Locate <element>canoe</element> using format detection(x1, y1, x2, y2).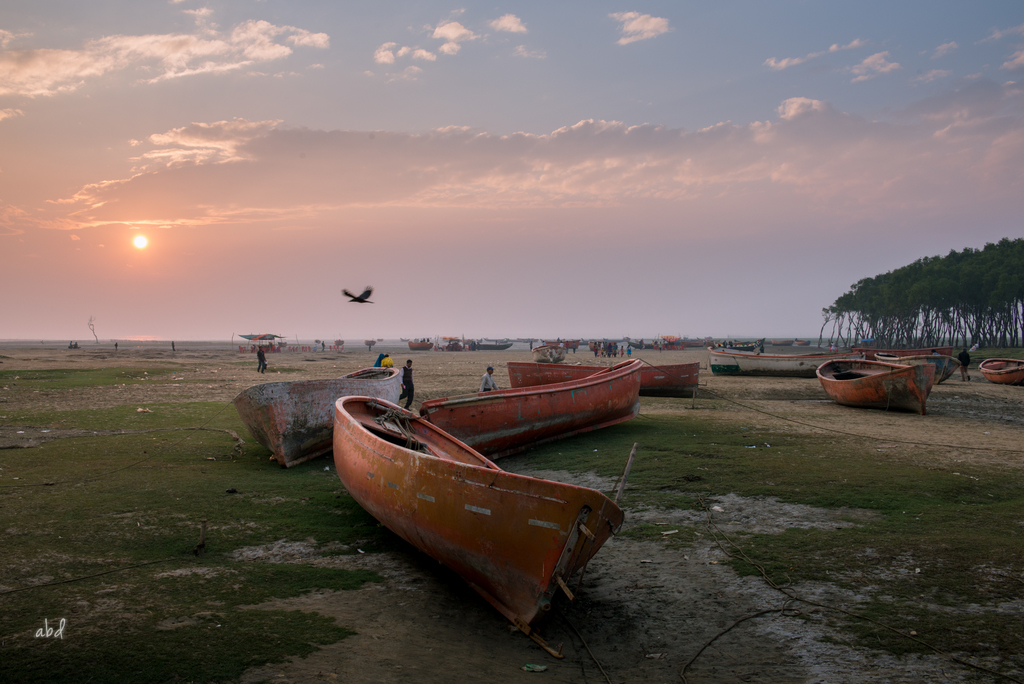
detection(816, 360, 941, 418).
